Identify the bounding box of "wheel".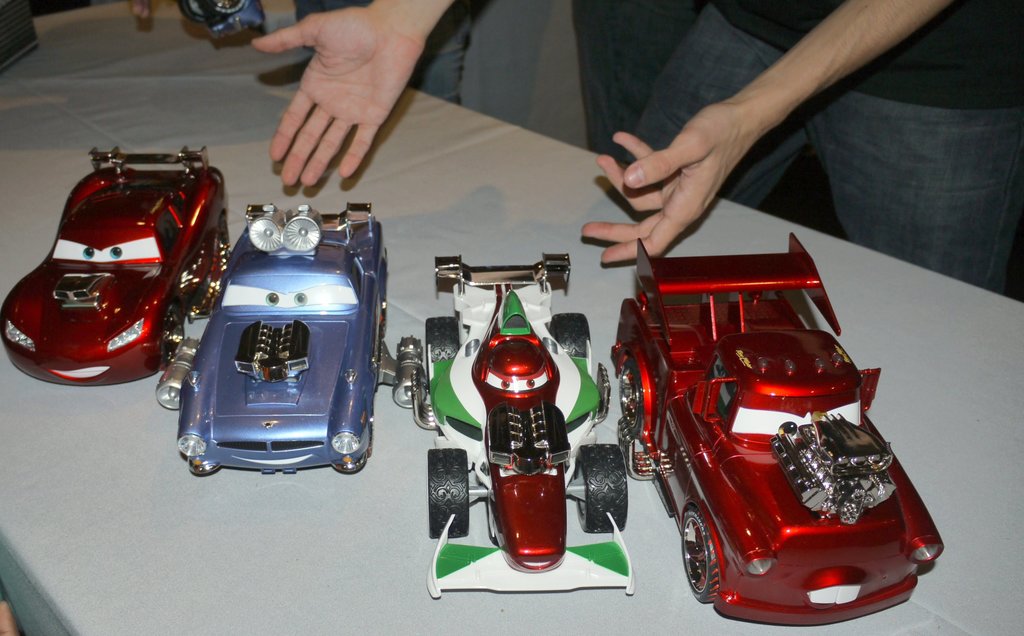
429,447,468,539.
